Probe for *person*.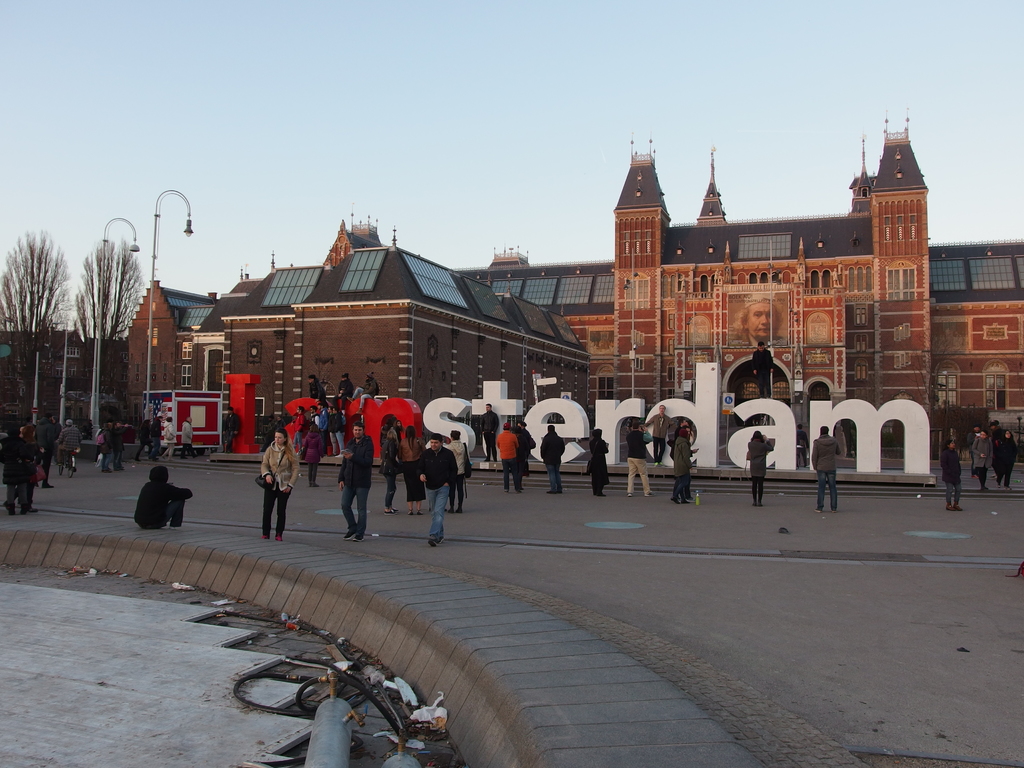
Probe result: 940:441:953:502.
